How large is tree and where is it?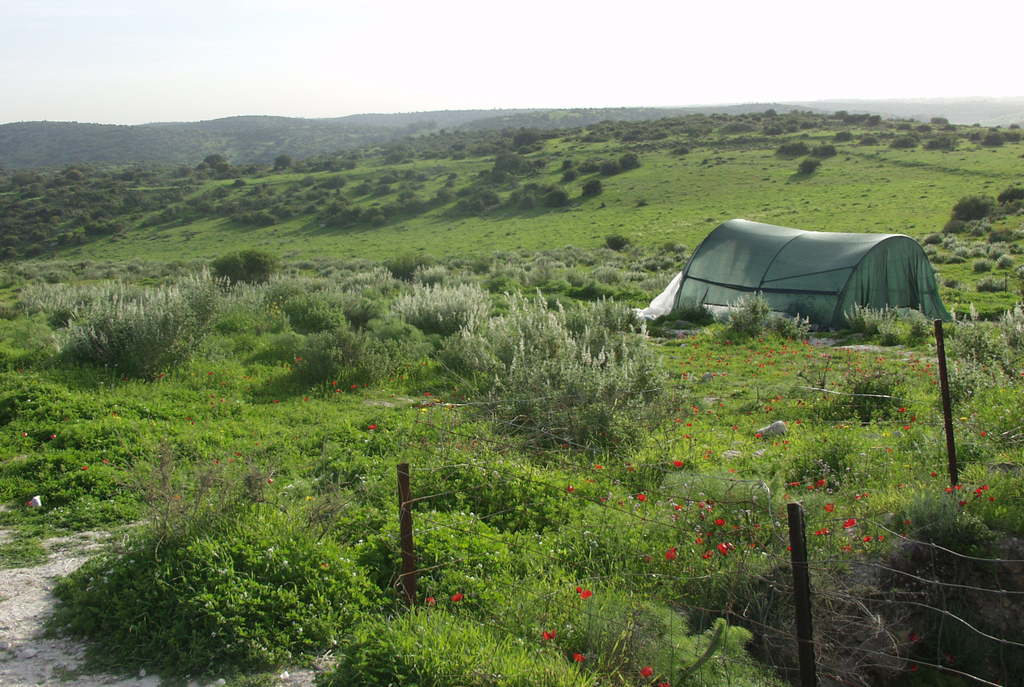
Bounding box: bbox(995, 124, 1005, 129).
